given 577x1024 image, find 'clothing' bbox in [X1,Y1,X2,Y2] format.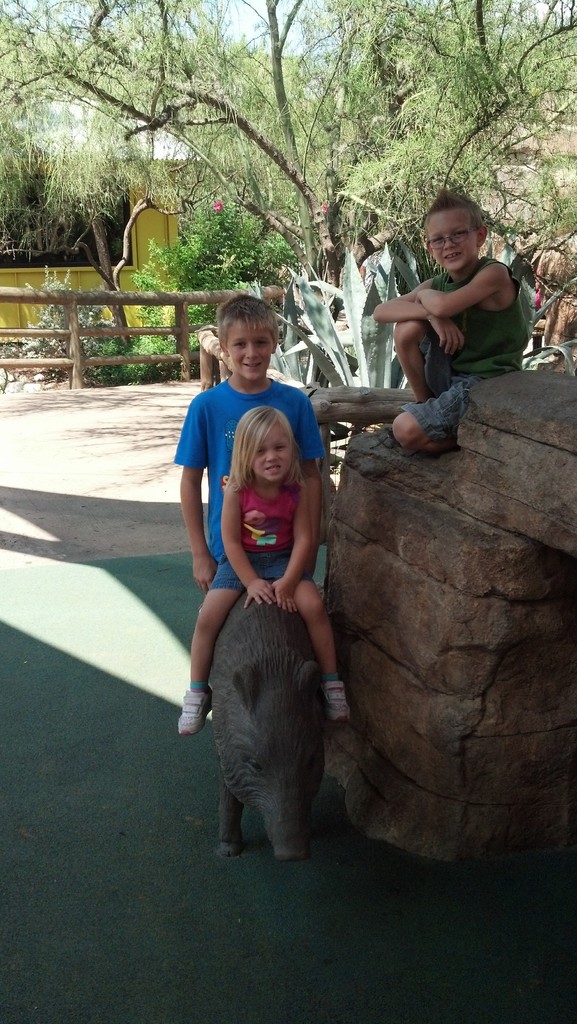
[164,363,339,564].
